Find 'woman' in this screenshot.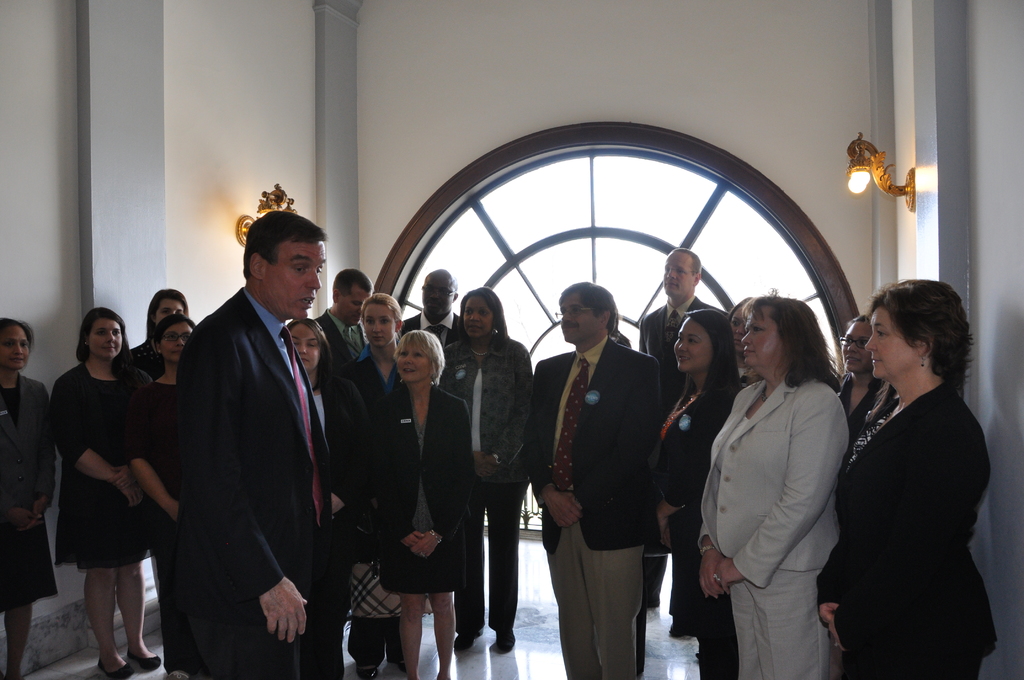
The bounding box for 'woman' is locate(694, 273, 864, 679).
